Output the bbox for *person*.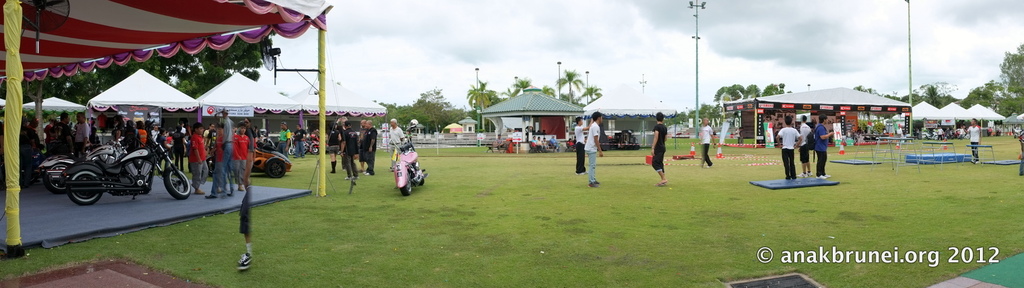
bbox=[582, 110, 604, 188].
